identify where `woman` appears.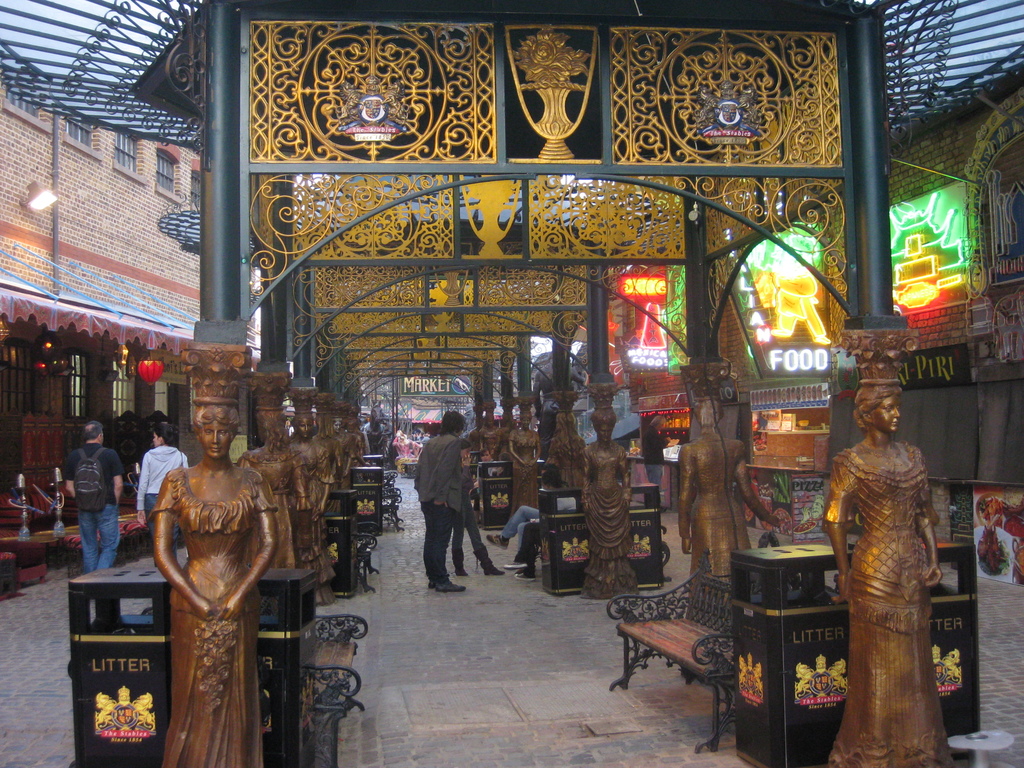
Appears at BBox(455, 440, 507, 574).
